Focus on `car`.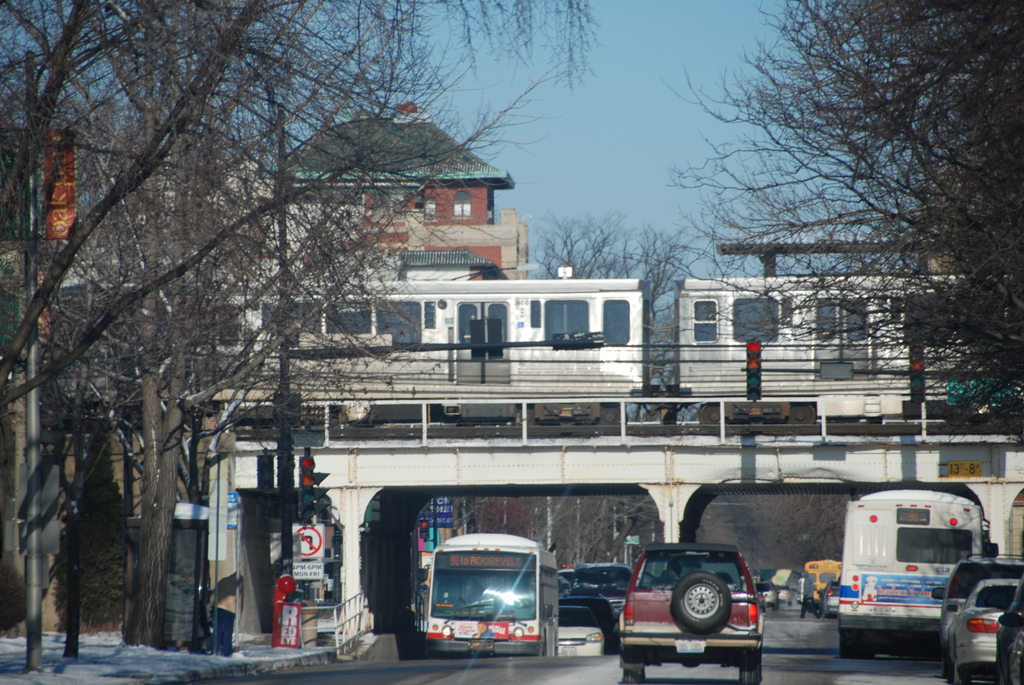
Focused at bbox(553, 602, 599, 659).
